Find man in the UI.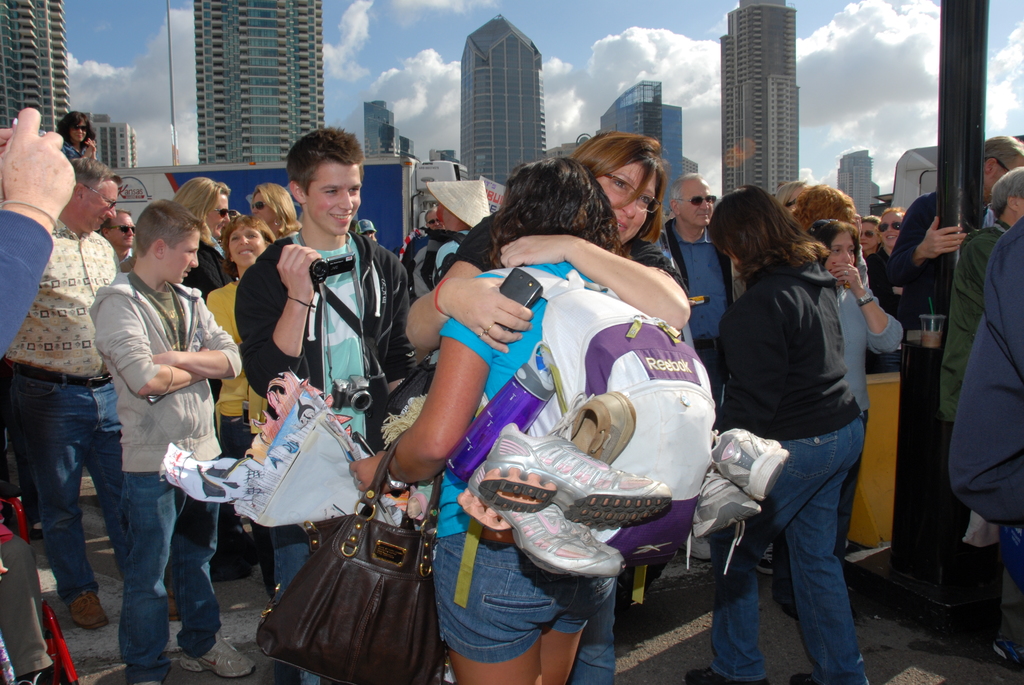
UI element at bbox(100, 206, 136, 272).
